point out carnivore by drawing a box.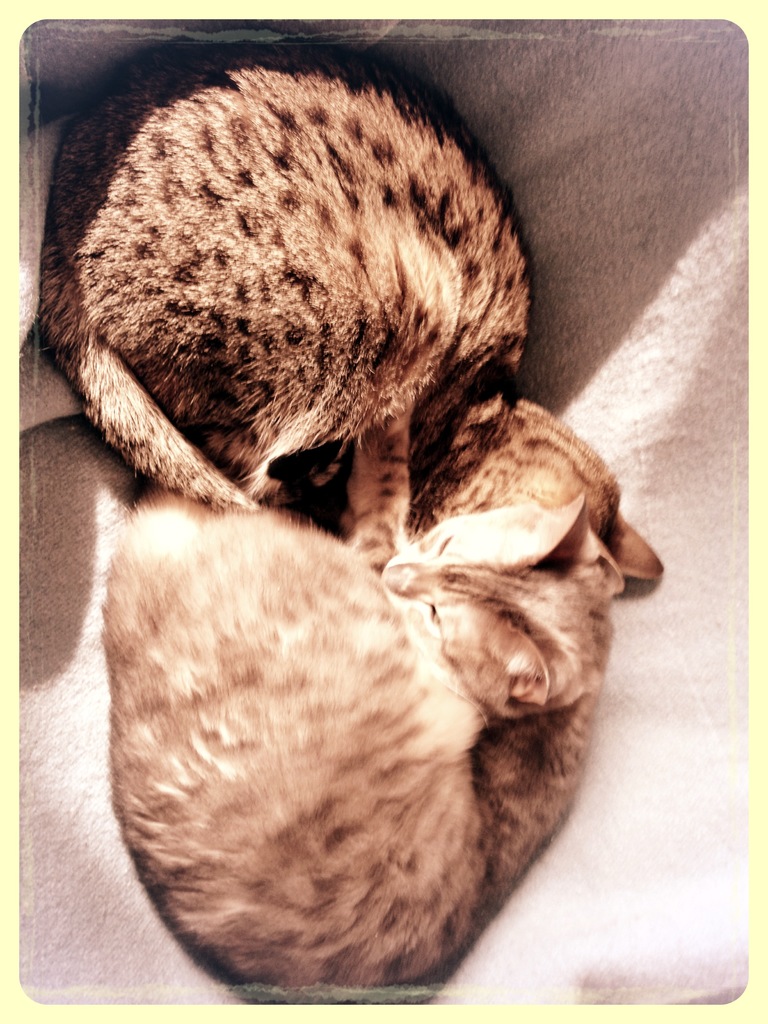
<box>19,30,564,573</box>.
